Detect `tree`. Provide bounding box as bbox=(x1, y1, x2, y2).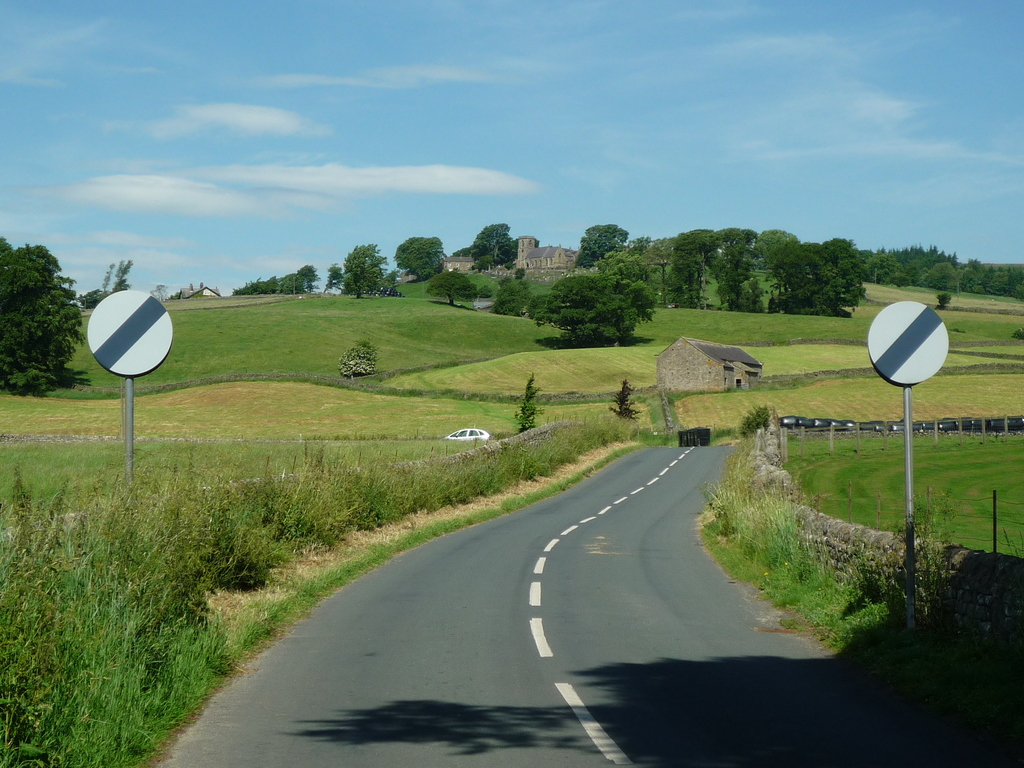
bbox=(623, 225, 650, 260).
